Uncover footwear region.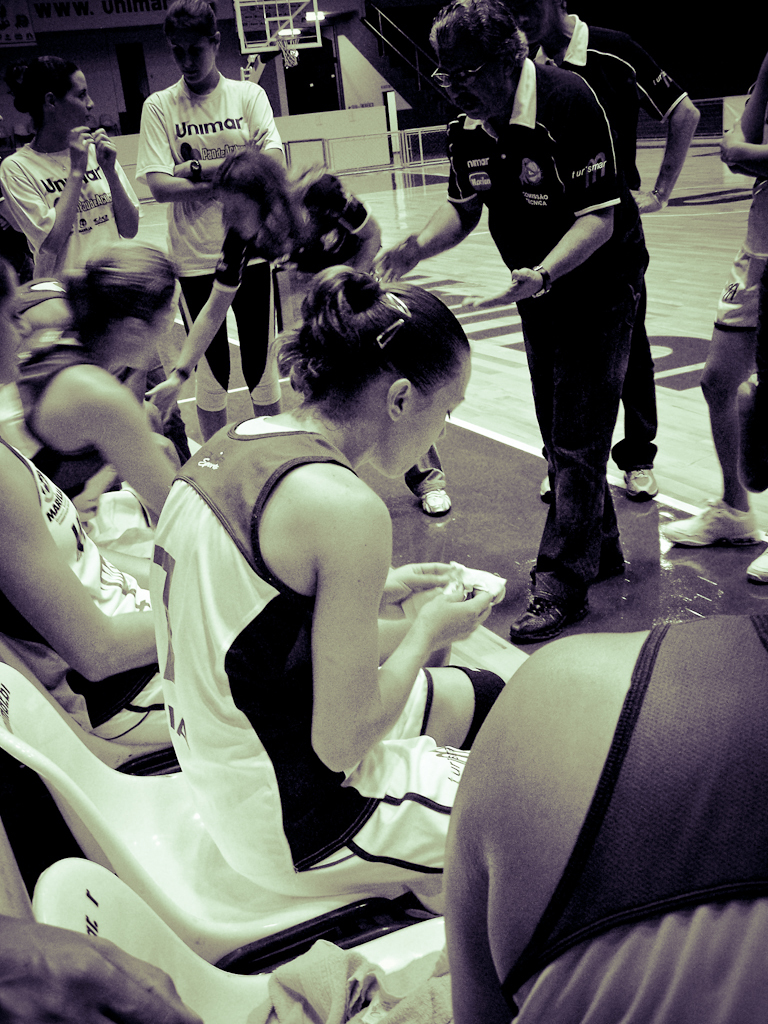
Uncovered: box(417, 485, 445, 512).
